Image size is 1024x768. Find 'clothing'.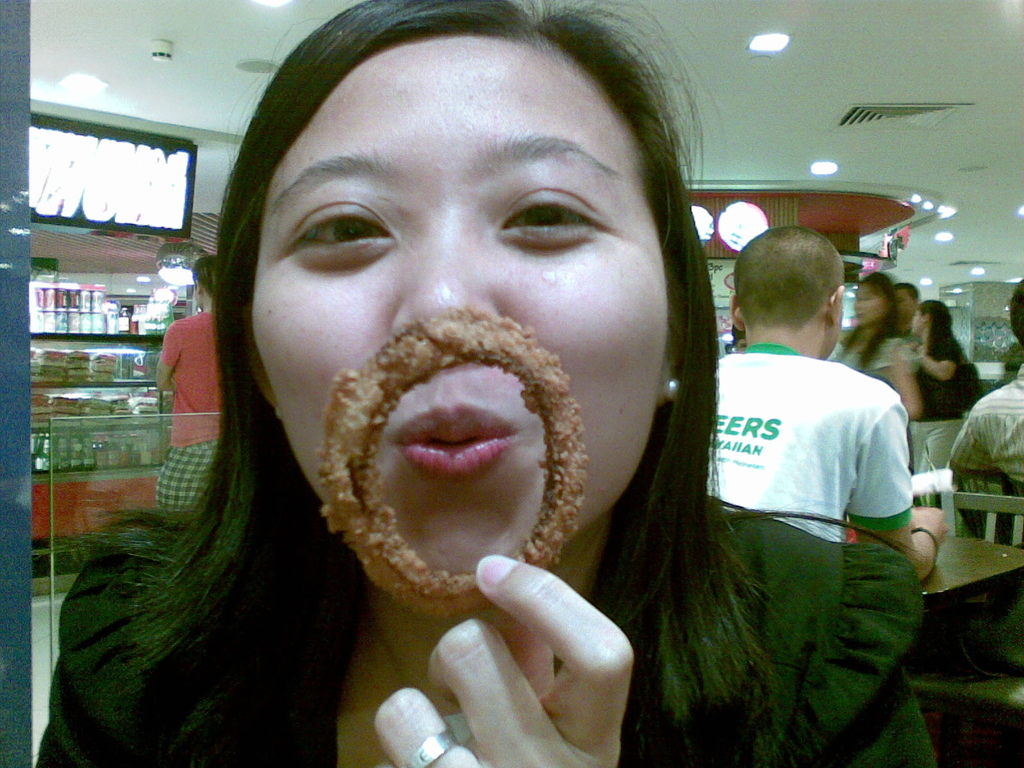
(x1=36, y1=488, x2=938, y2=767).
